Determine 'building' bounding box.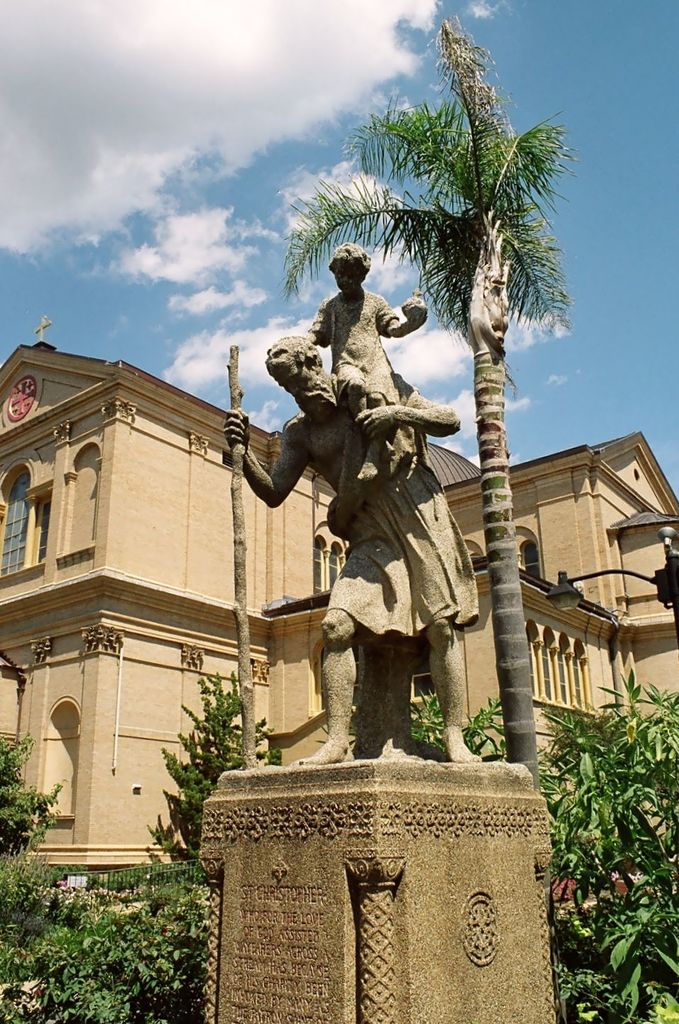
Determined: locate(0, 319, 678, 882).
